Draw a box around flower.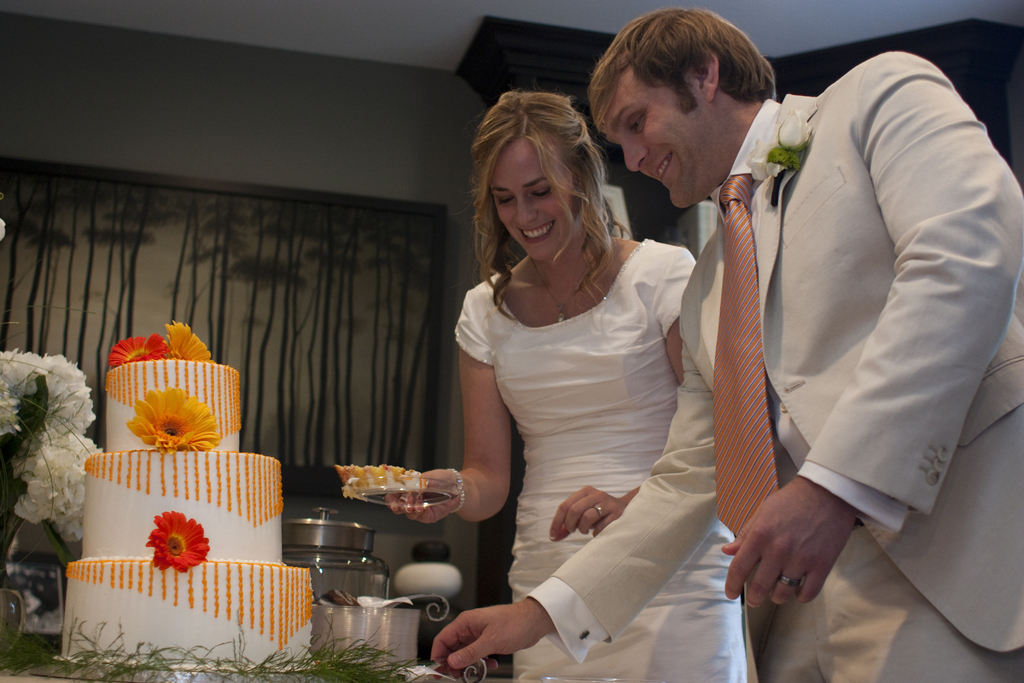
138, 508, 212, 572.
